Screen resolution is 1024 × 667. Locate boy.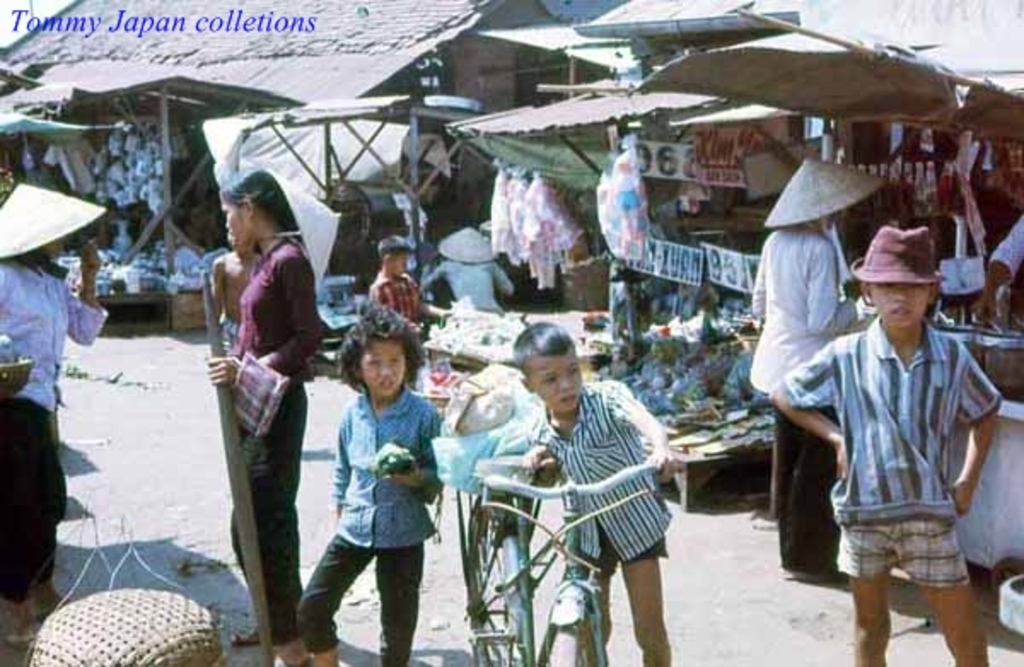
x1=290 y1=305 x2=447 y2=665.
